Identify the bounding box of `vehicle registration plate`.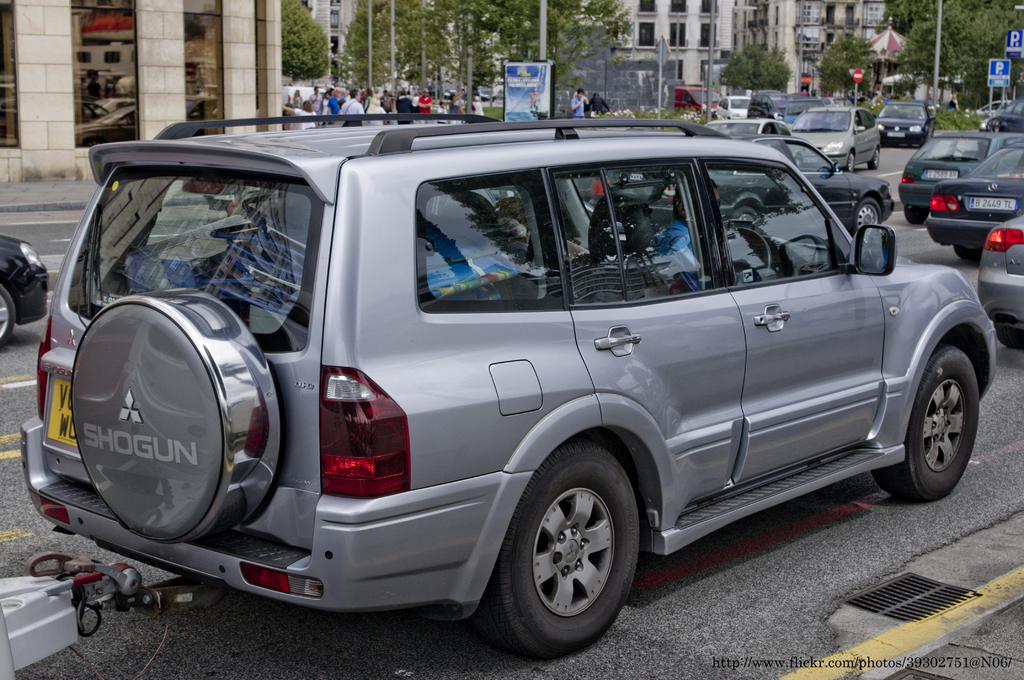
(left=961, top=193, right=1013, bottom=209).
